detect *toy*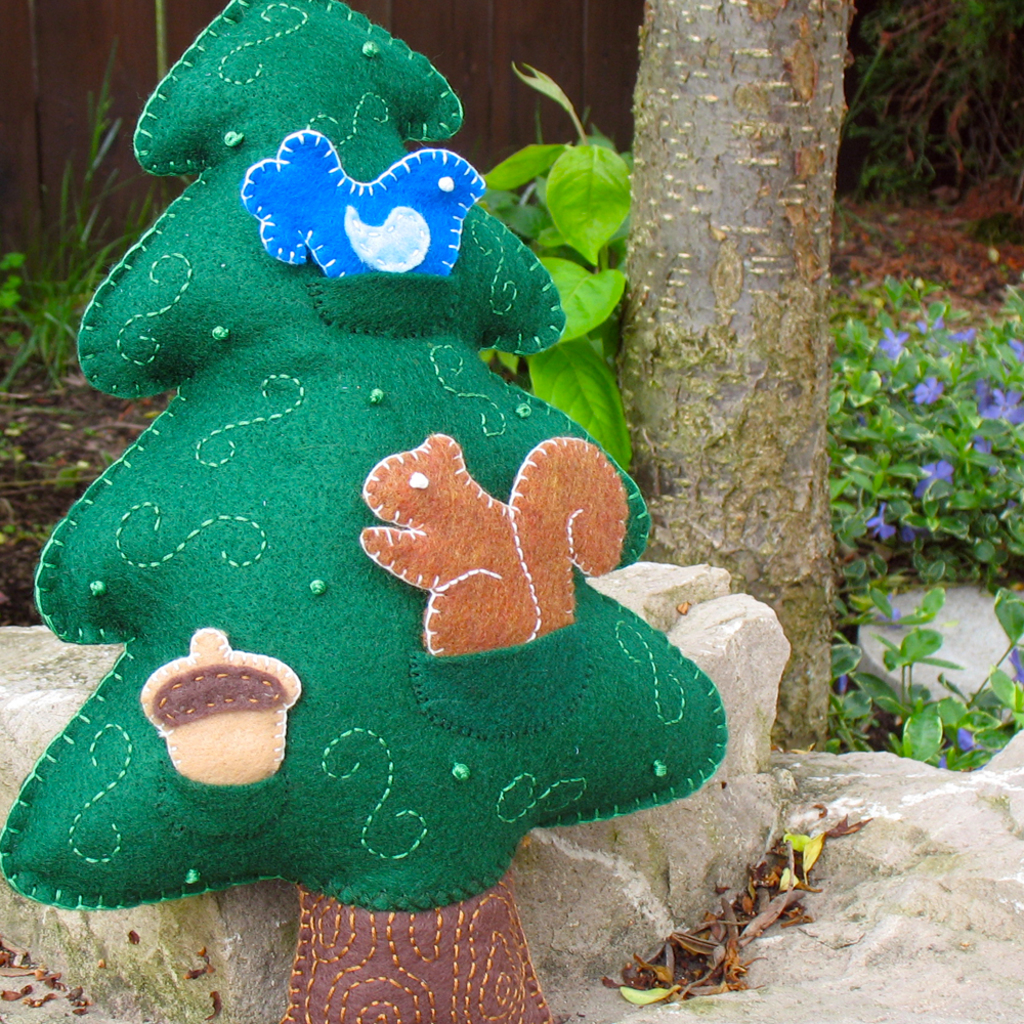
box(226, 110, 504, 291)
